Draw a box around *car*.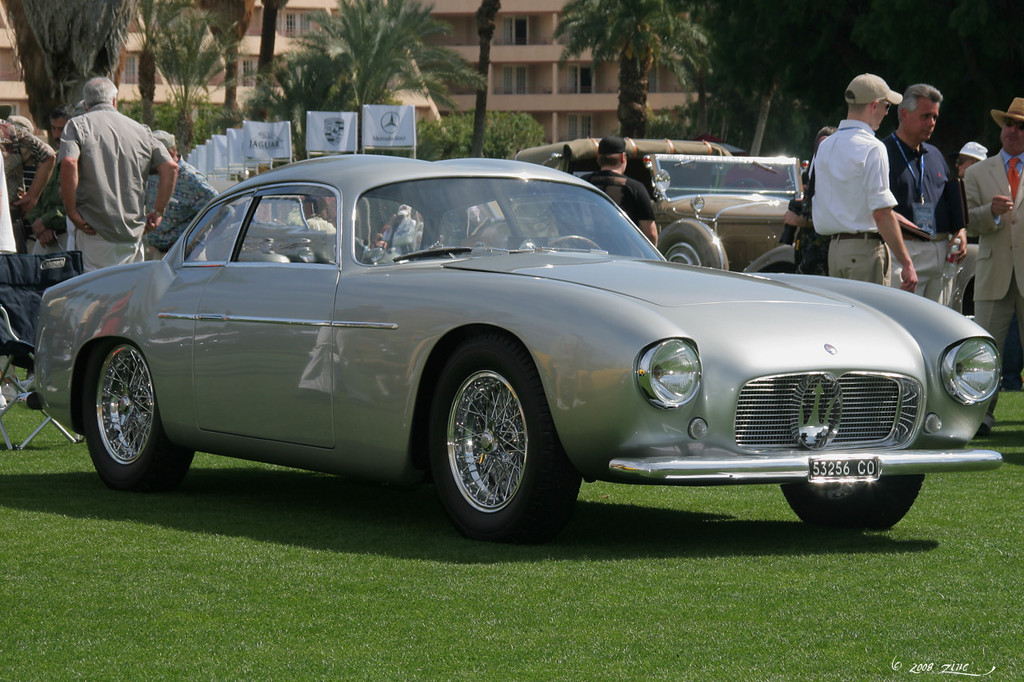
(953, 241, 982, 321).
